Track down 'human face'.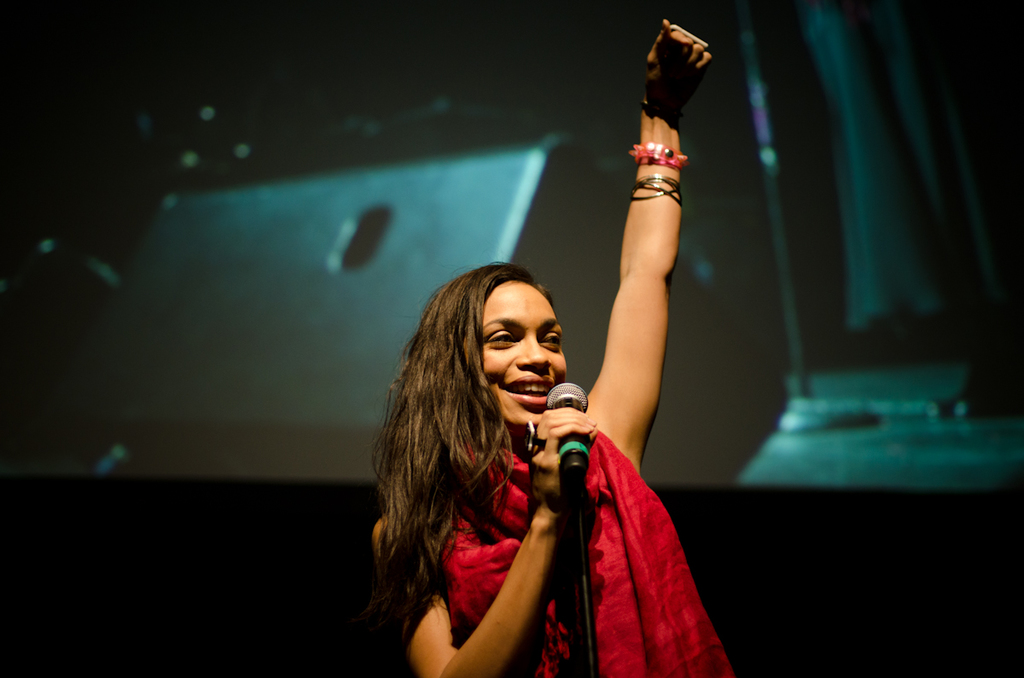
Tracked to {"x1": 481, "y1": 283, "x2": 566, "y2": 426}.
